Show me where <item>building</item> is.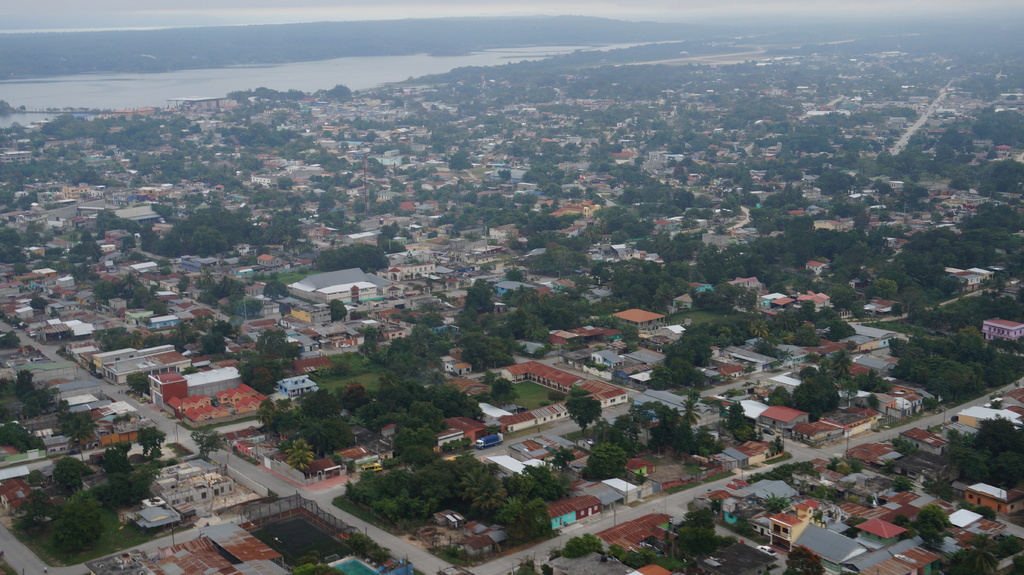
<item>building</item> is at [x1=978, y1=318, x2=1023, y2=346].
